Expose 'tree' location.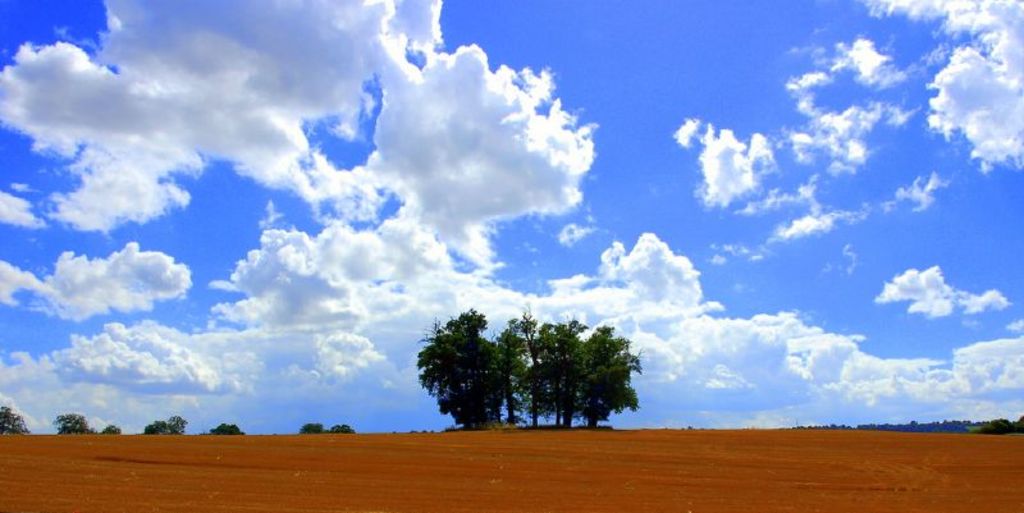
Exposed at locate(495, 317, 535, 418).
